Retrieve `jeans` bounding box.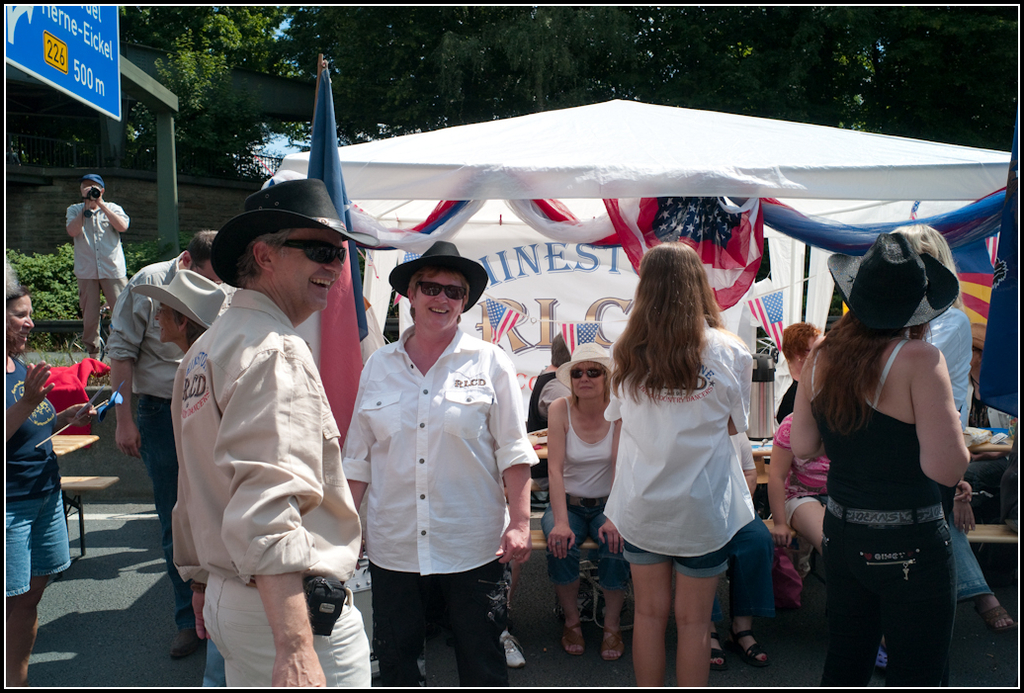
Bounding box: <box>131,390,194,613</box>.
